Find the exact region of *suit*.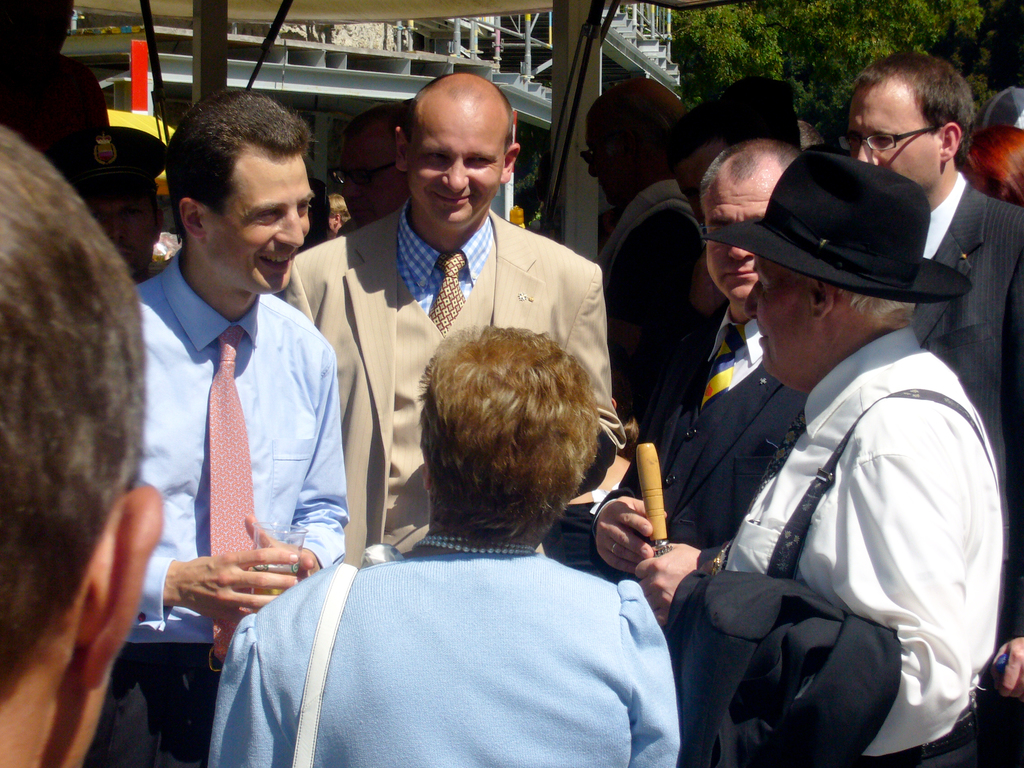
Exact region: {"left": 593, "top": 301, "right": 806, "bottom": 579}.
